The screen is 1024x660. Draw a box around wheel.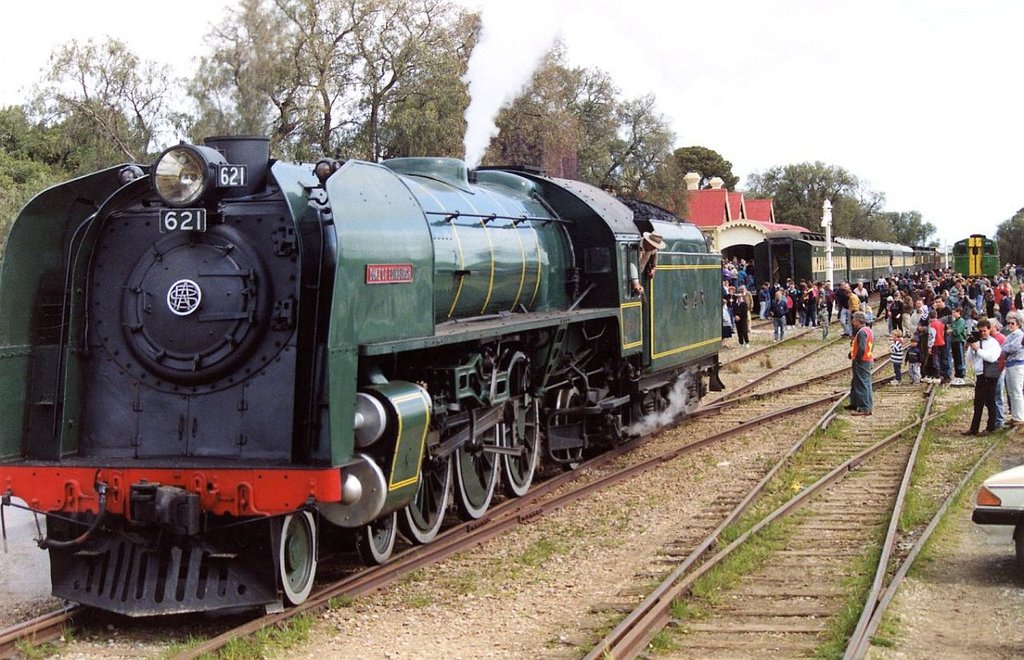
(left=457, top=426, right=499, bottom=517).
